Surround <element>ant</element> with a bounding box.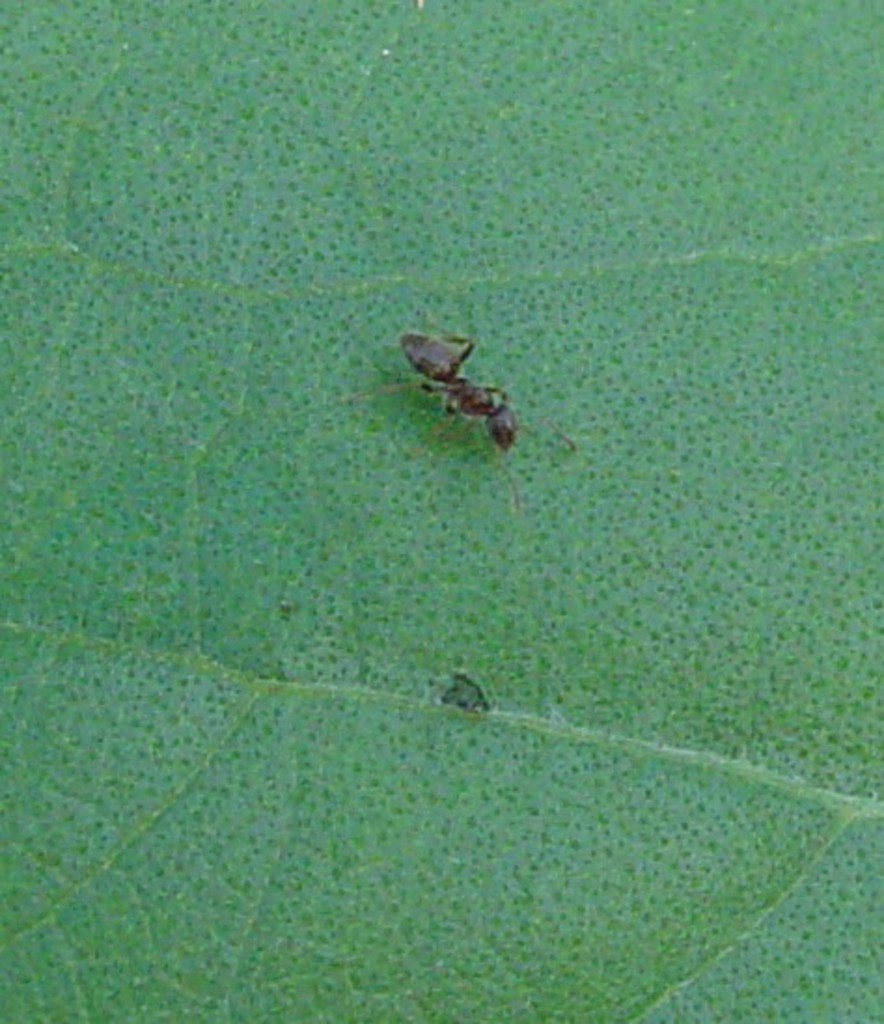
(left=317, top=308, right=586, bottom=520).
